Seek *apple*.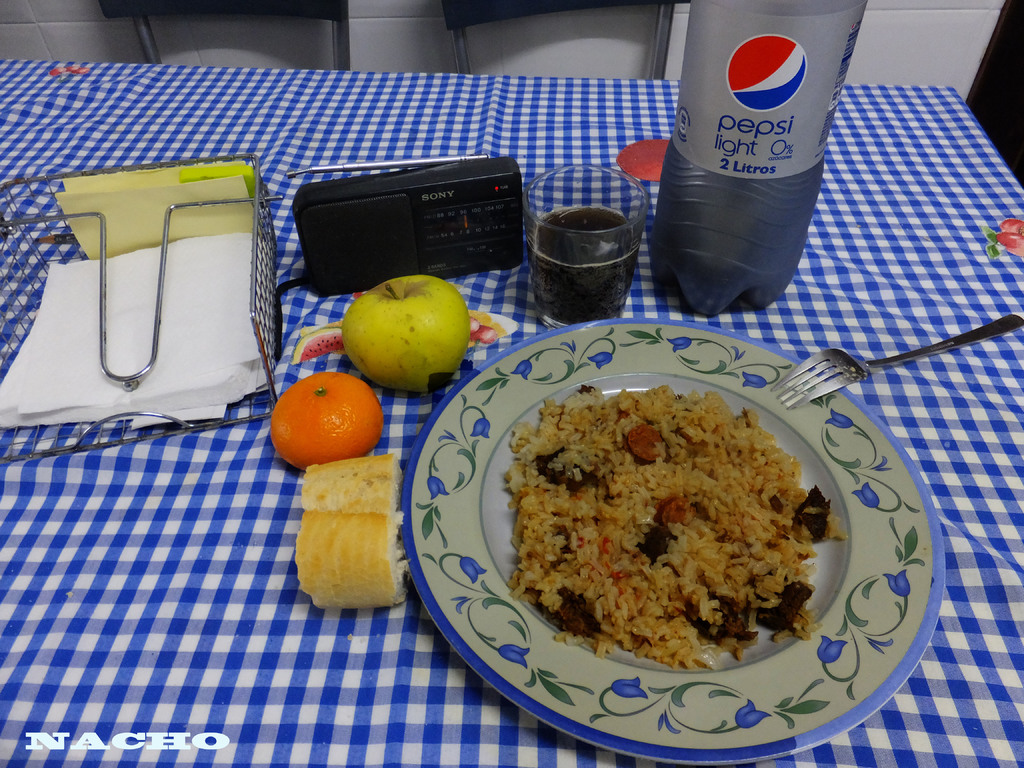
Rect(49, 67, 64, 77).
